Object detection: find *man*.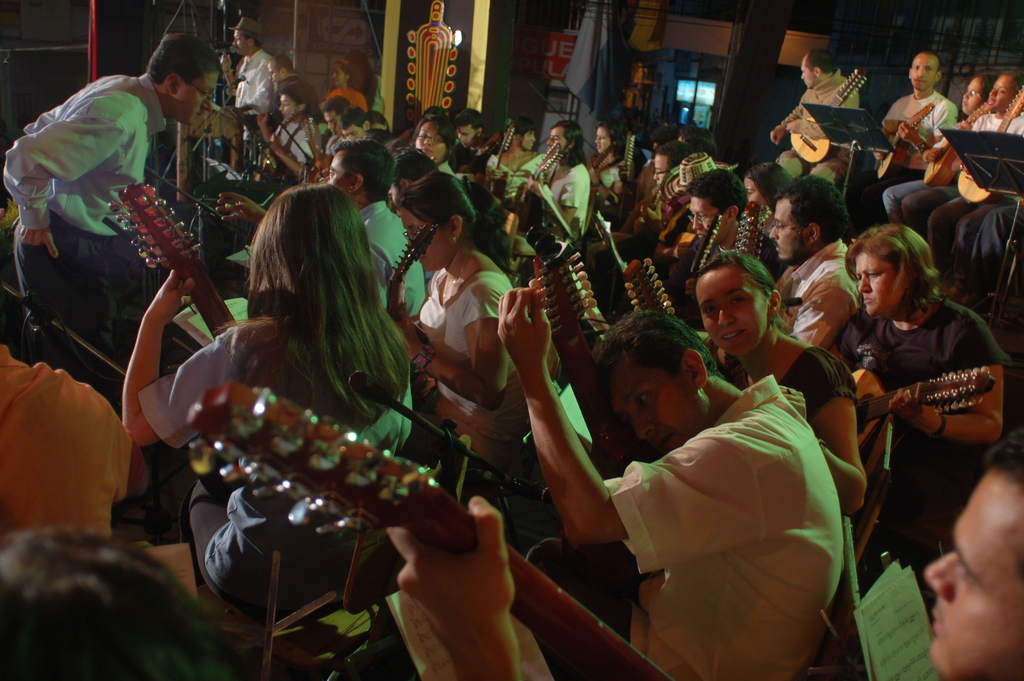
locate(218, 15, 280, 129).
